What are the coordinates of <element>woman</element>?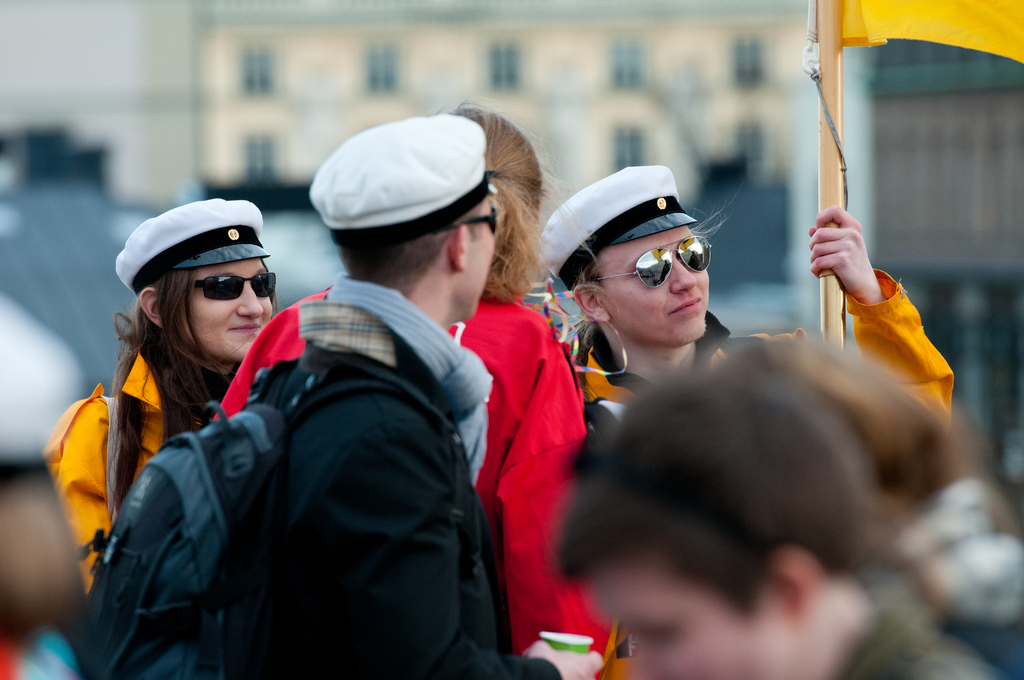
x1=64 y1=179 x2=305 y2=644.
